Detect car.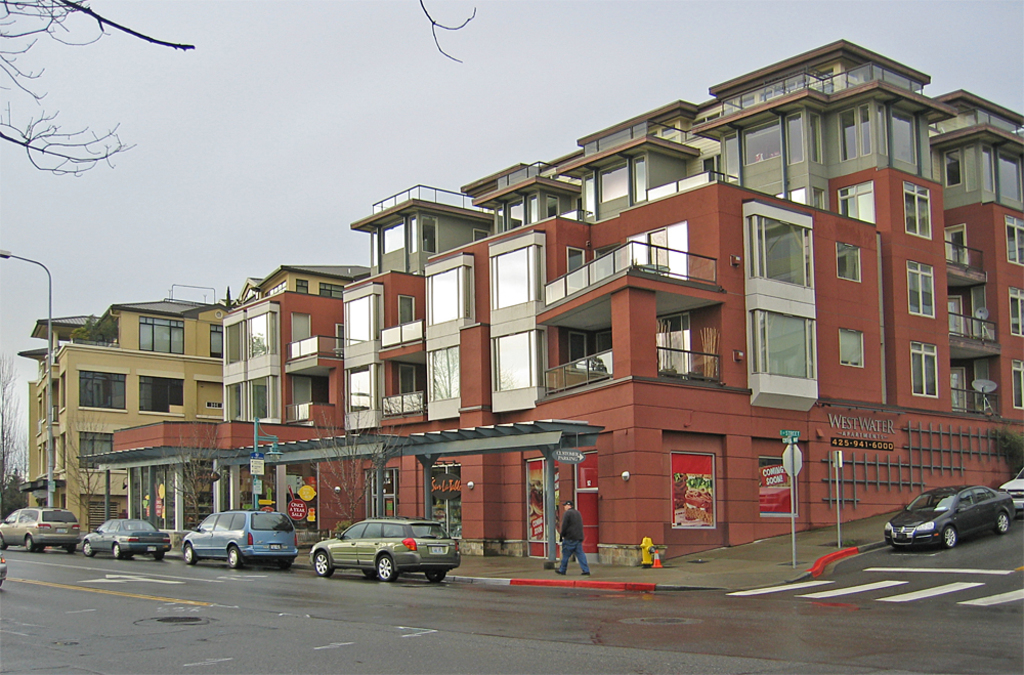
Detected at 313/515/458/582.
